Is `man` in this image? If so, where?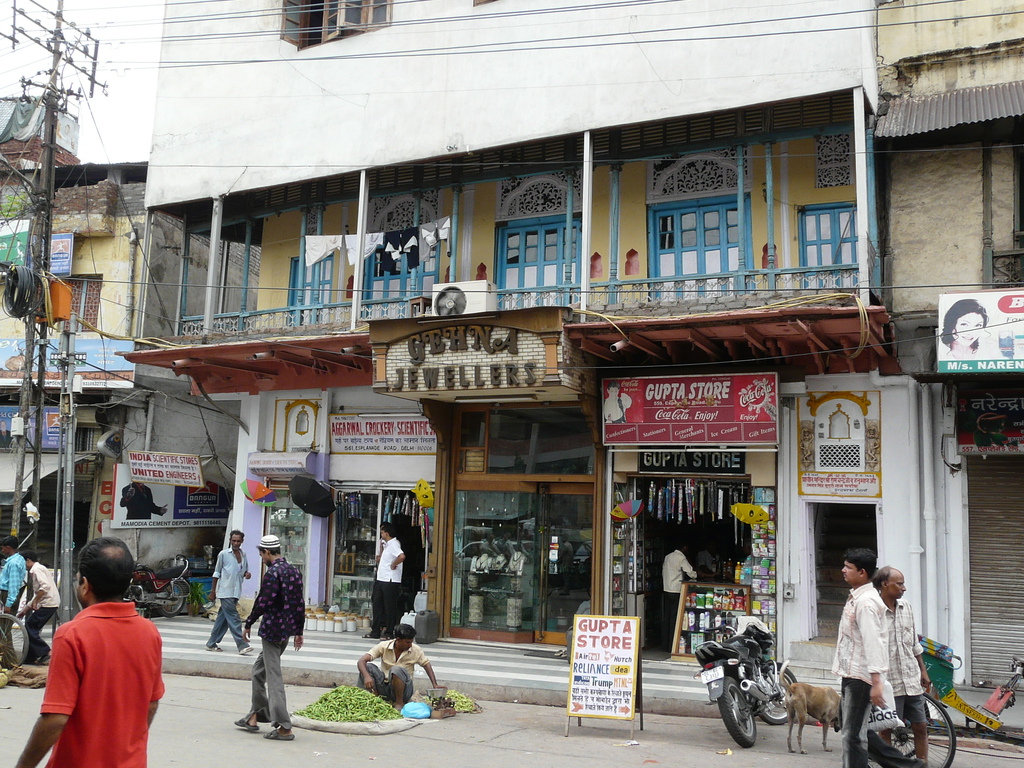
Yes, at {"left": 829, "top": 548, "right": 890, "bottom": 767}.
